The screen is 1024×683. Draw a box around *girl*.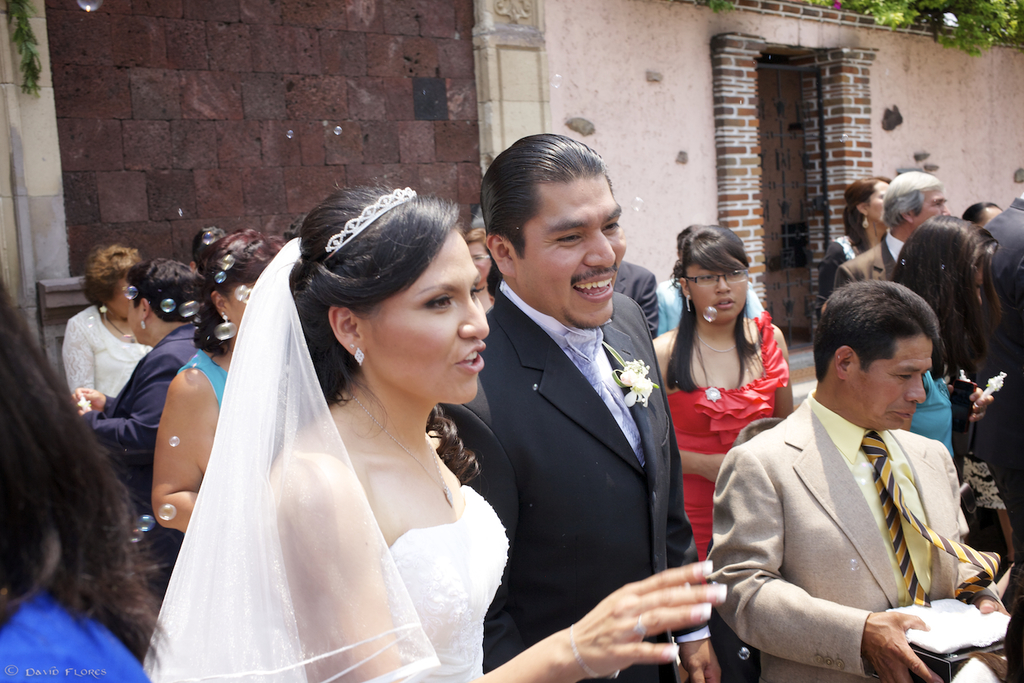
<bbox>650, 223, 793, 559</bbox>.
